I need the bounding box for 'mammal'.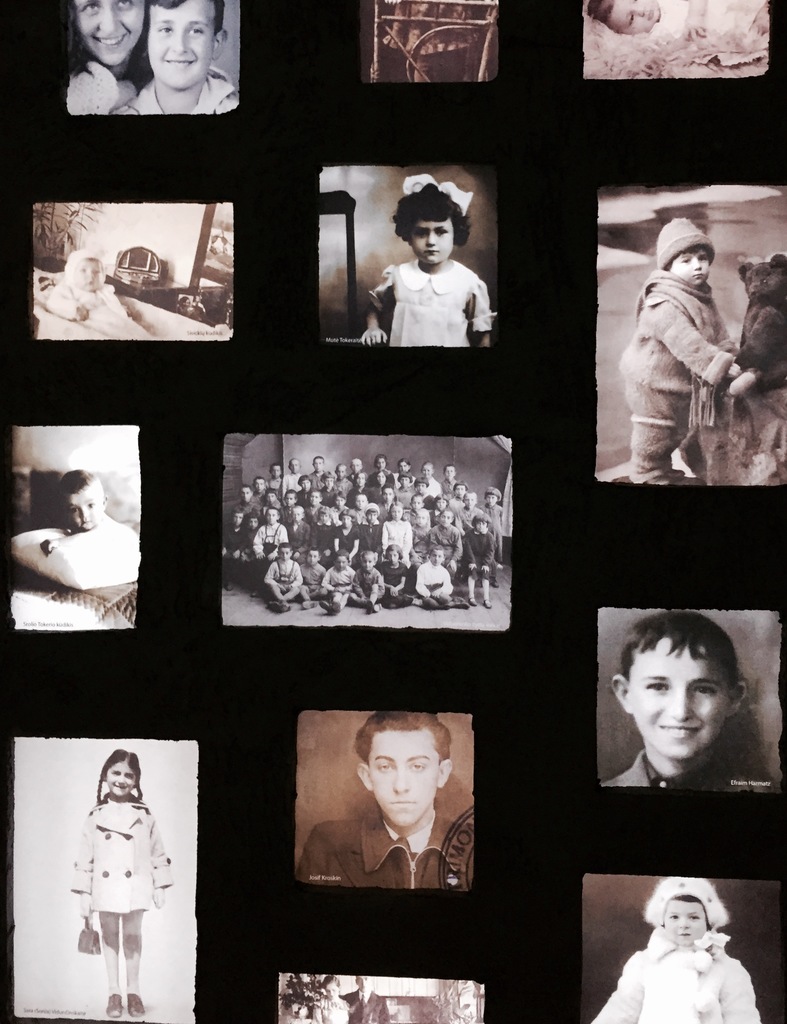
Here it is: <box>306,503,337,550</box>.
